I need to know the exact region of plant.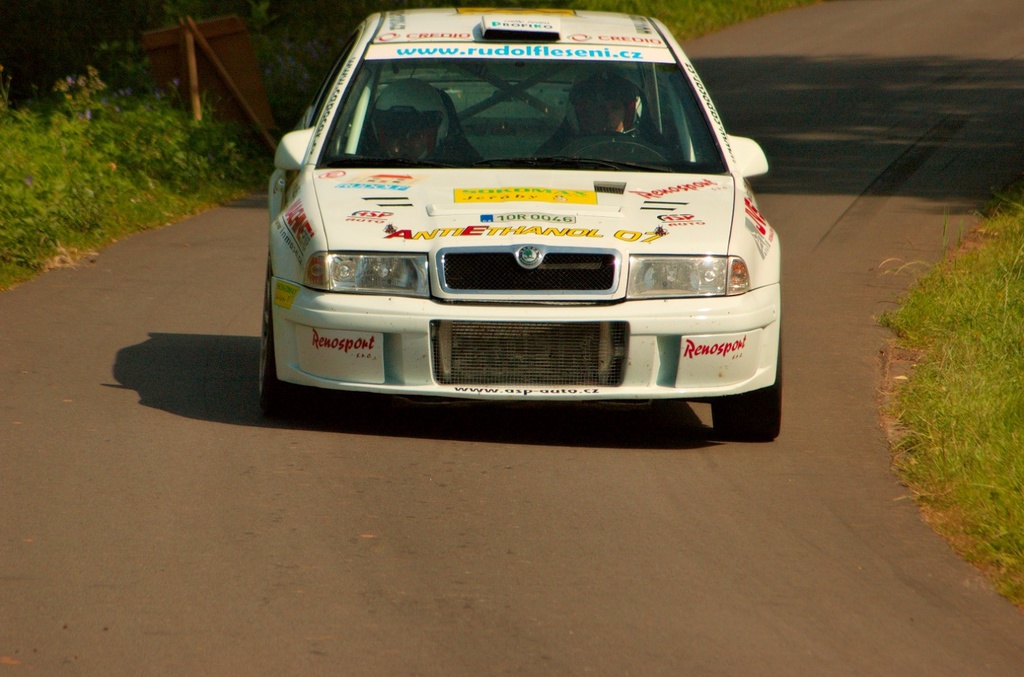
Region: <box>229,109,283,192</box>.
